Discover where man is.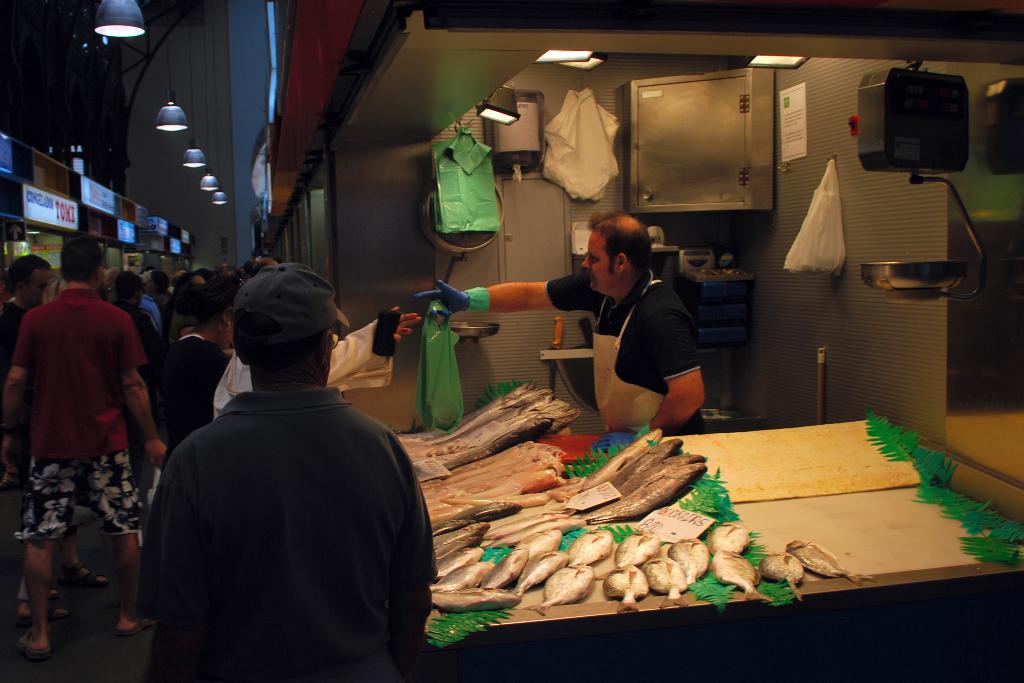
Discovered at detection(413, 204, 711, 440).
